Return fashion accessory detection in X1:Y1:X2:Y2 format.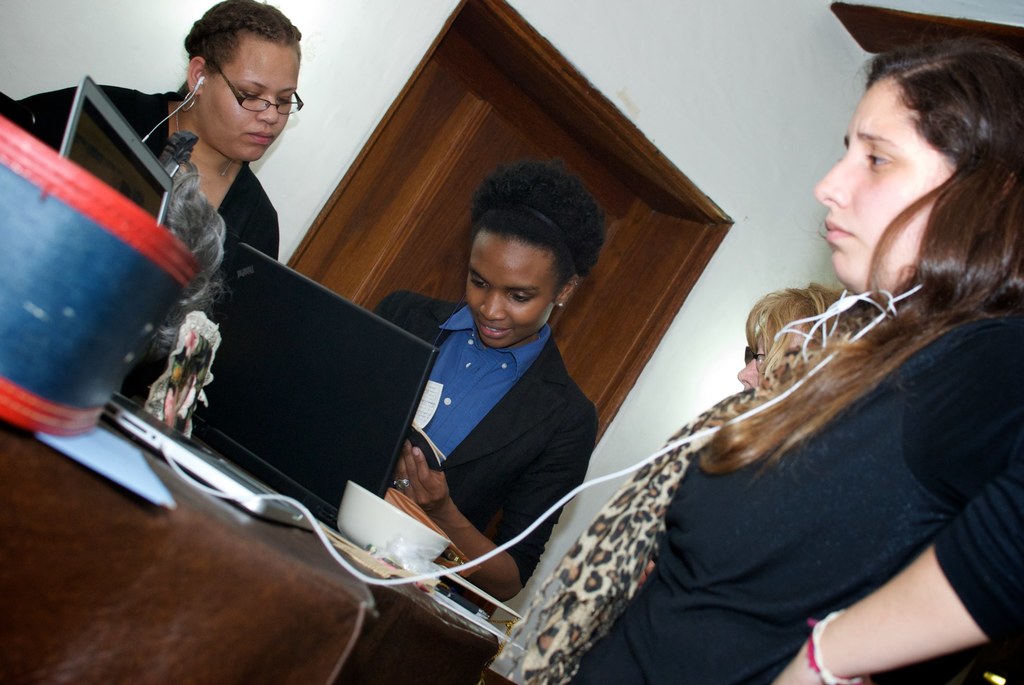
174:108:180:130.
